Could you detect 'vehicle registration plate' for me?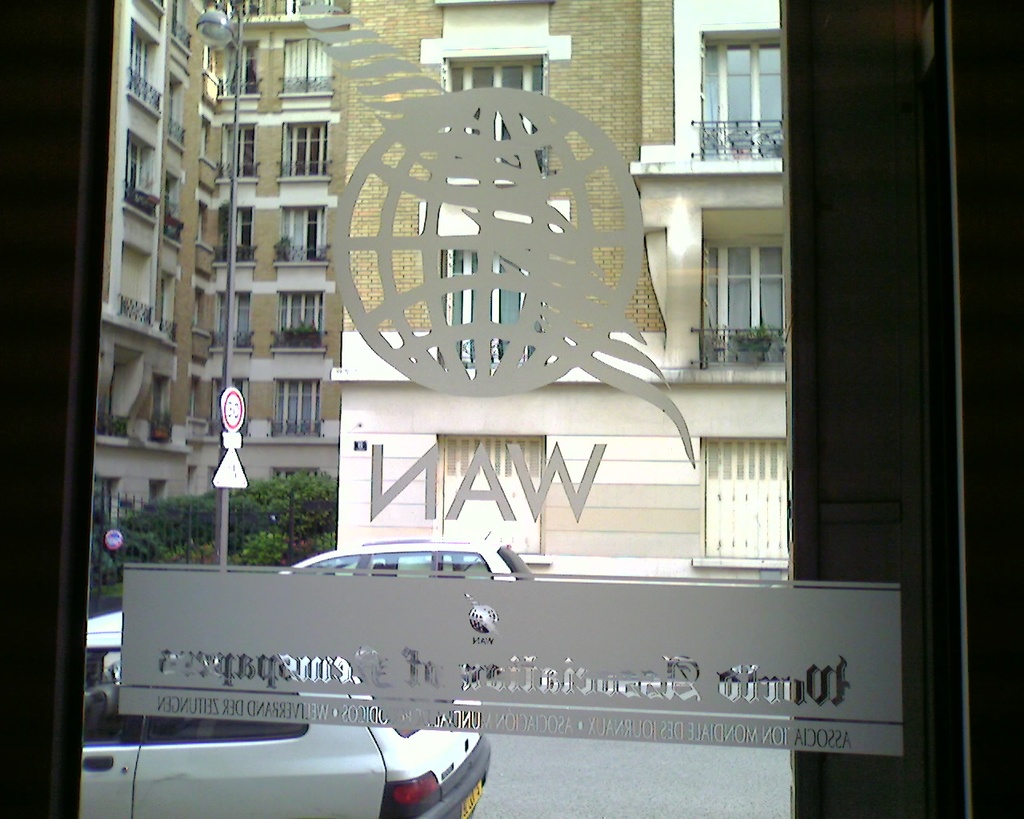
Detection result: [458,777,483,818].
